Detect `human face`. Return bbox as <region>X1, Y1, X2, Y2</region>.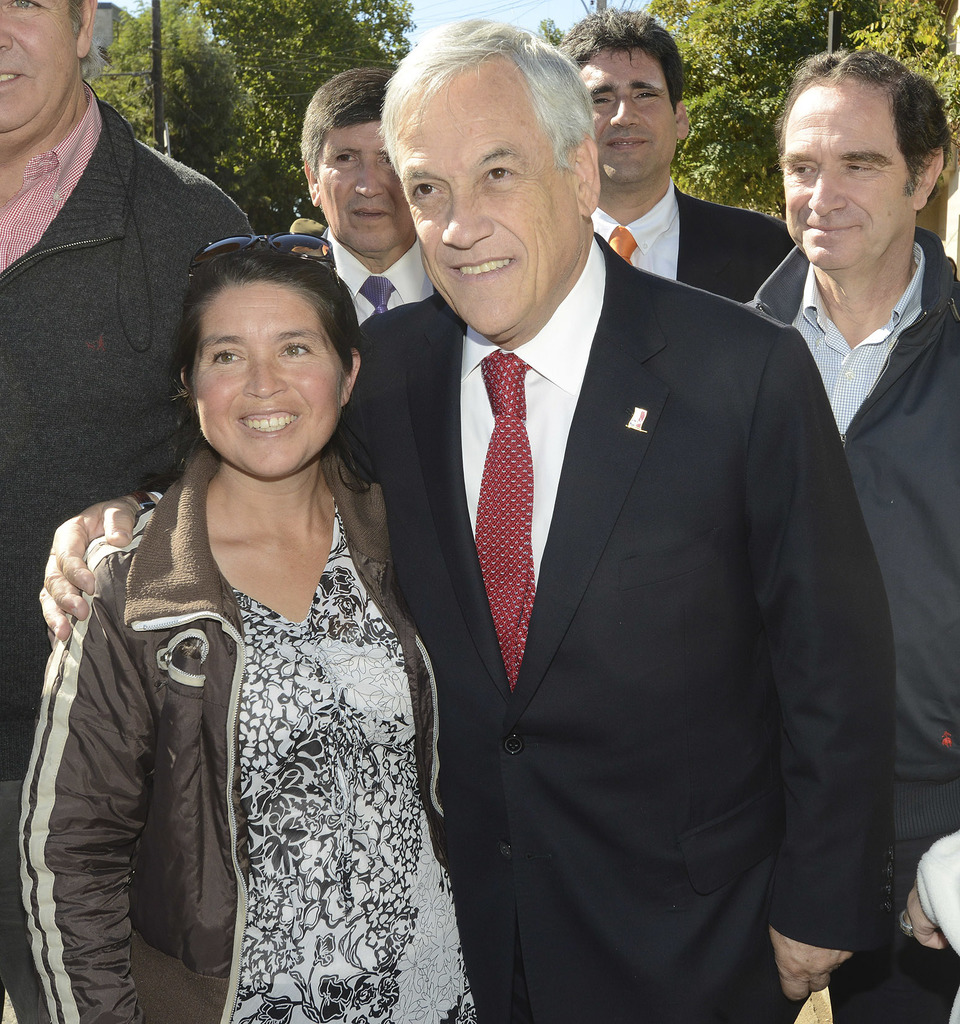
<region>576, 49, 677, 182</region>.
